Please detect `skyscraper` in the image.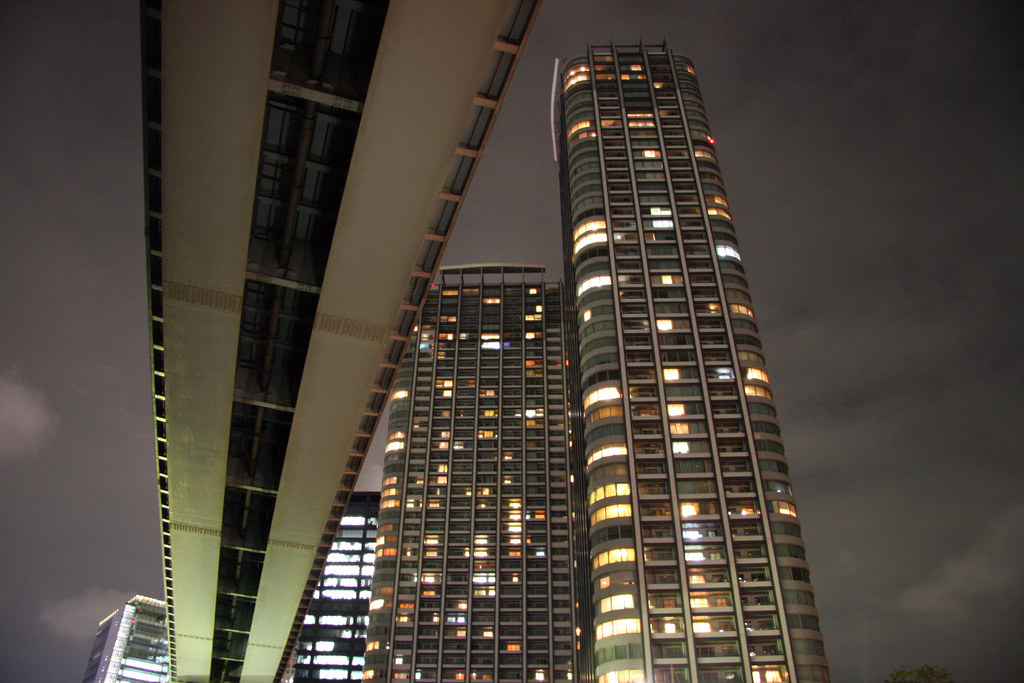
(x1=367, y1=263, x2=598, y2=682).
